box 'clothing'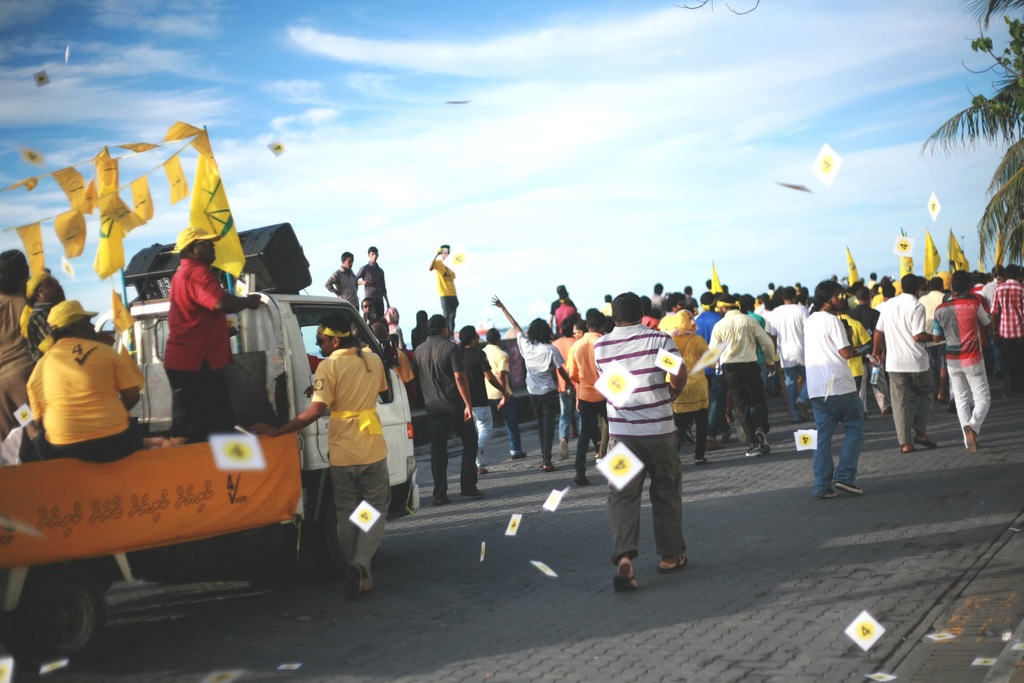
x1=513 y1=329 x2=559 y2=450
